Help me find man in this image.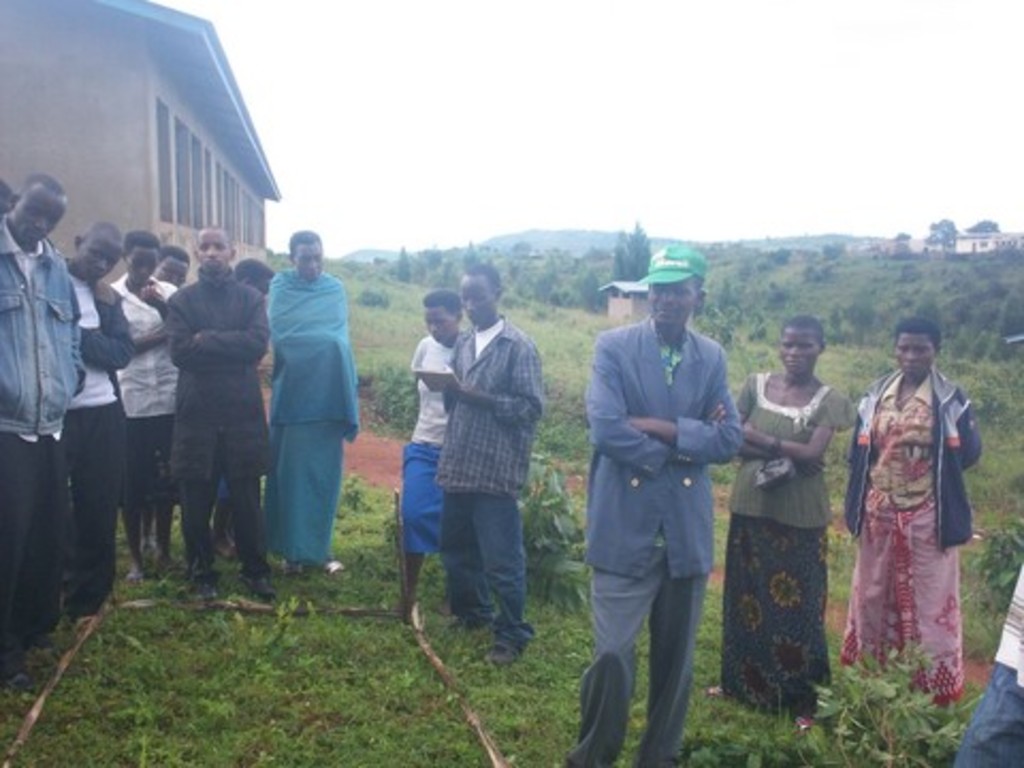
Found it: pyautogui.locateOnScreen(574, 247, 749, 751).
